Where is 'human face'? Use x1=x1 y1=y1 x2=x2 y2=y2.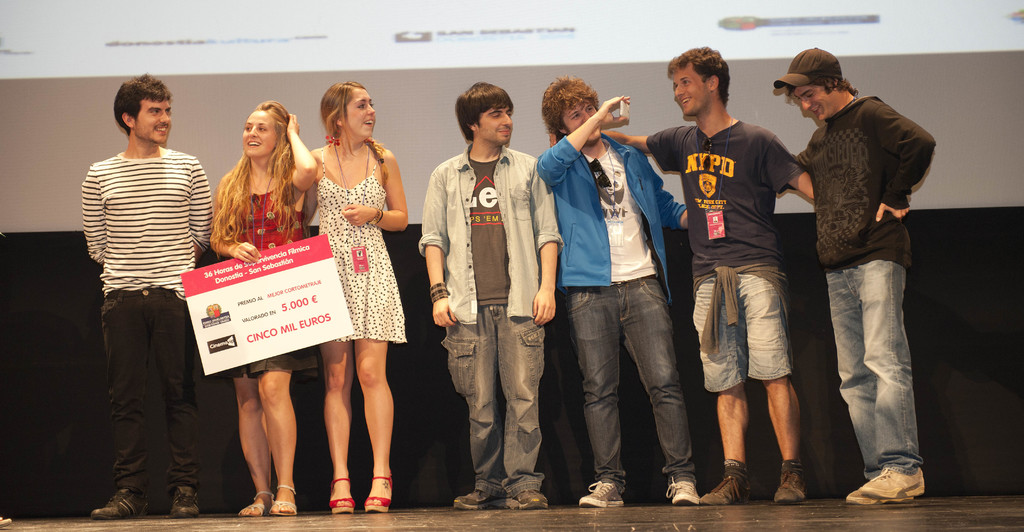
x1=794 y1=86 x2=838 y2=118.
